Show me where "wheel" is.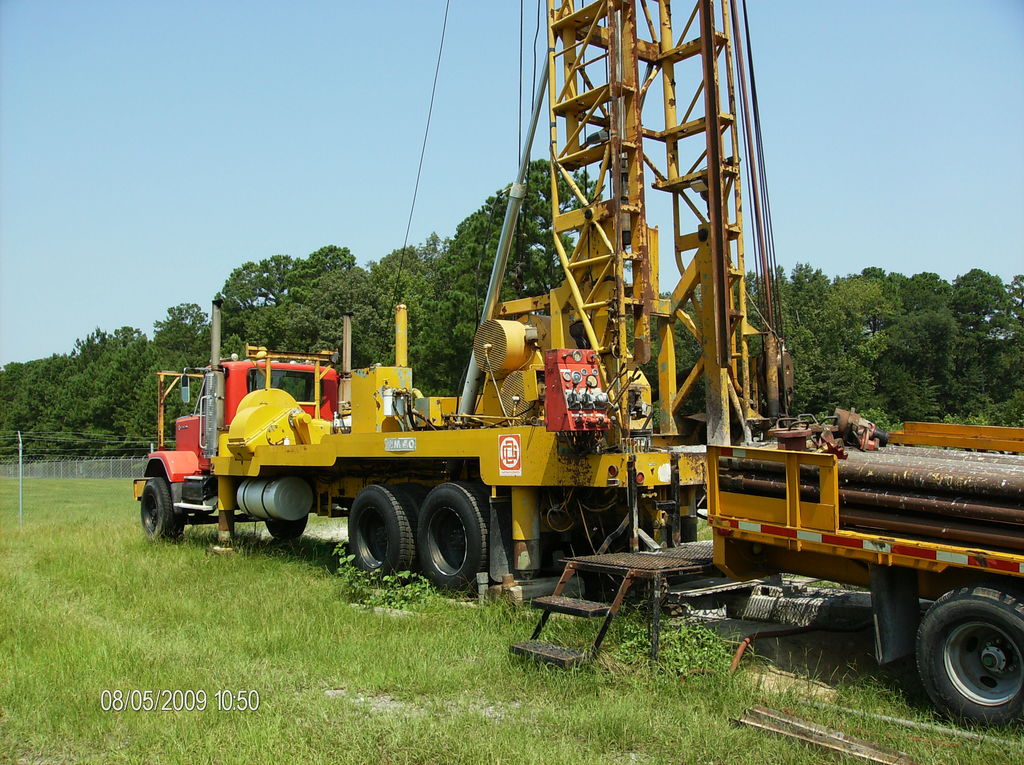
"wheel" is at [415, 481, 493, 597].
